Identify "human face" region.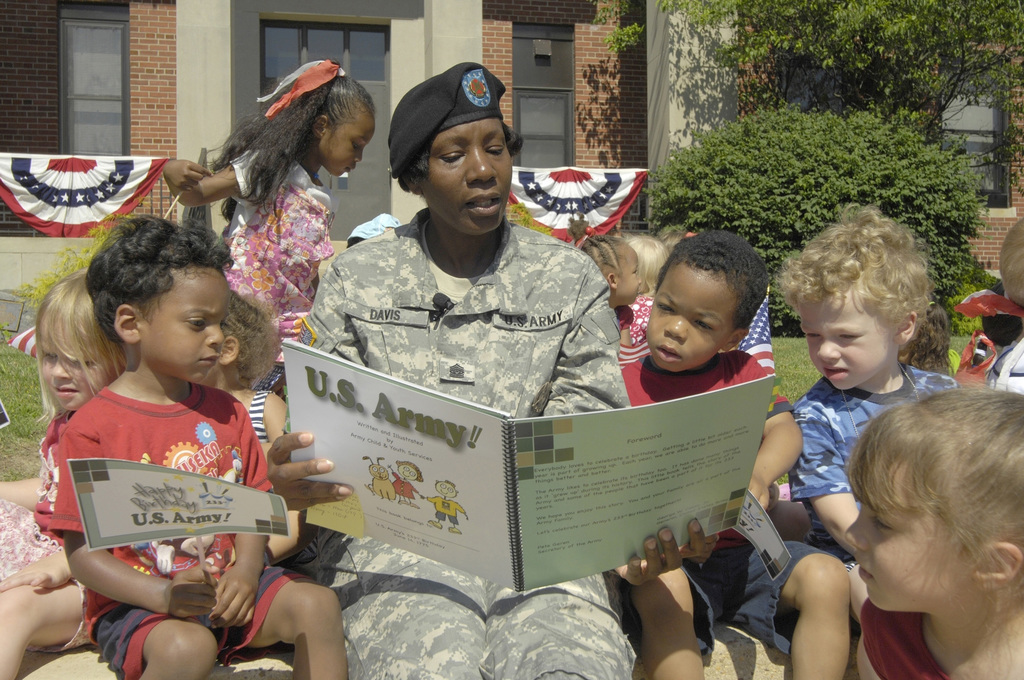
Region: 646 264 737 370.
